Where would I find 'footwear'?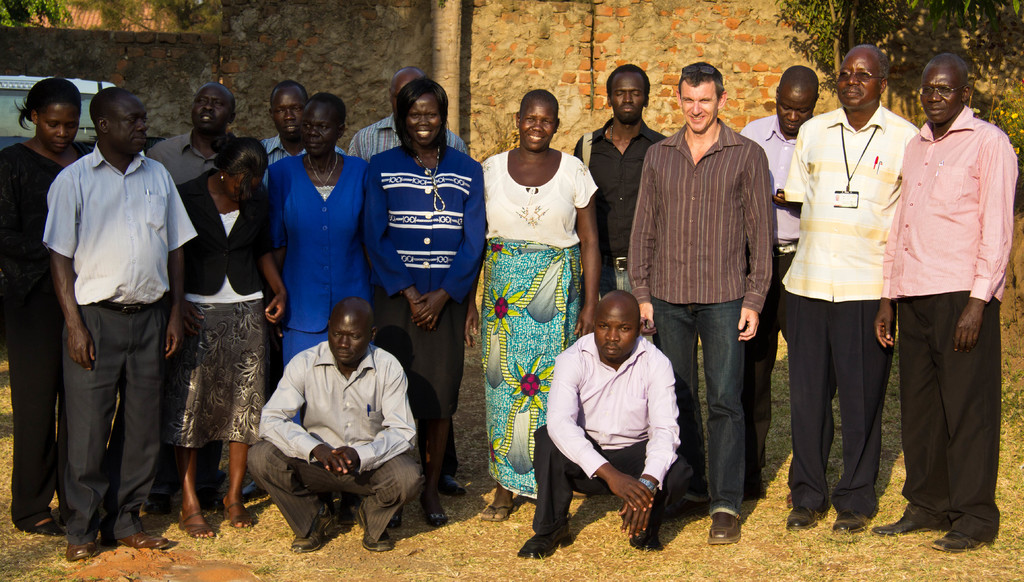
At select_region(437, 472, 469, 494).
